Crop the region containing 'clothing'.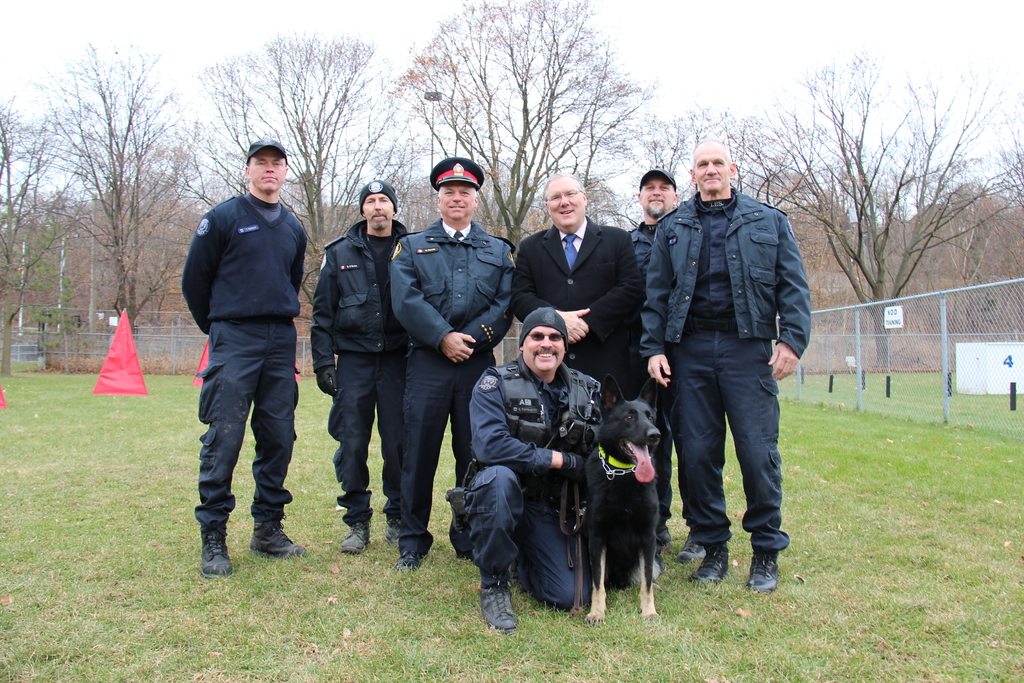
Crop region: x1=451 y1=355 x2=605 y2=595.
